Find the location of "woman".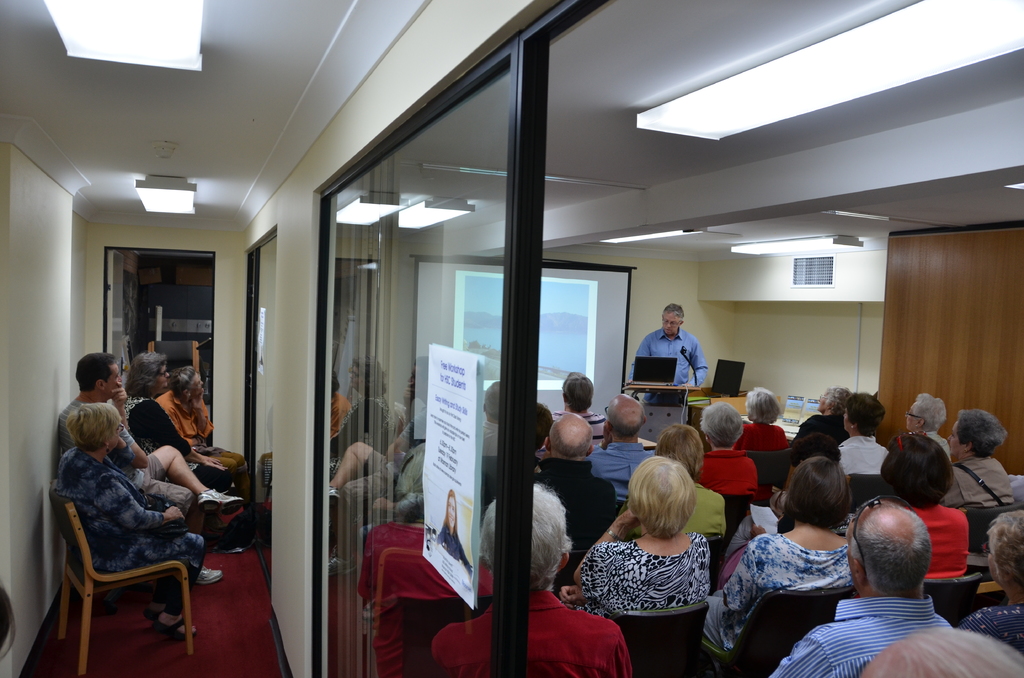
Location: (left=632, top=429, right=737, bottom=541).
